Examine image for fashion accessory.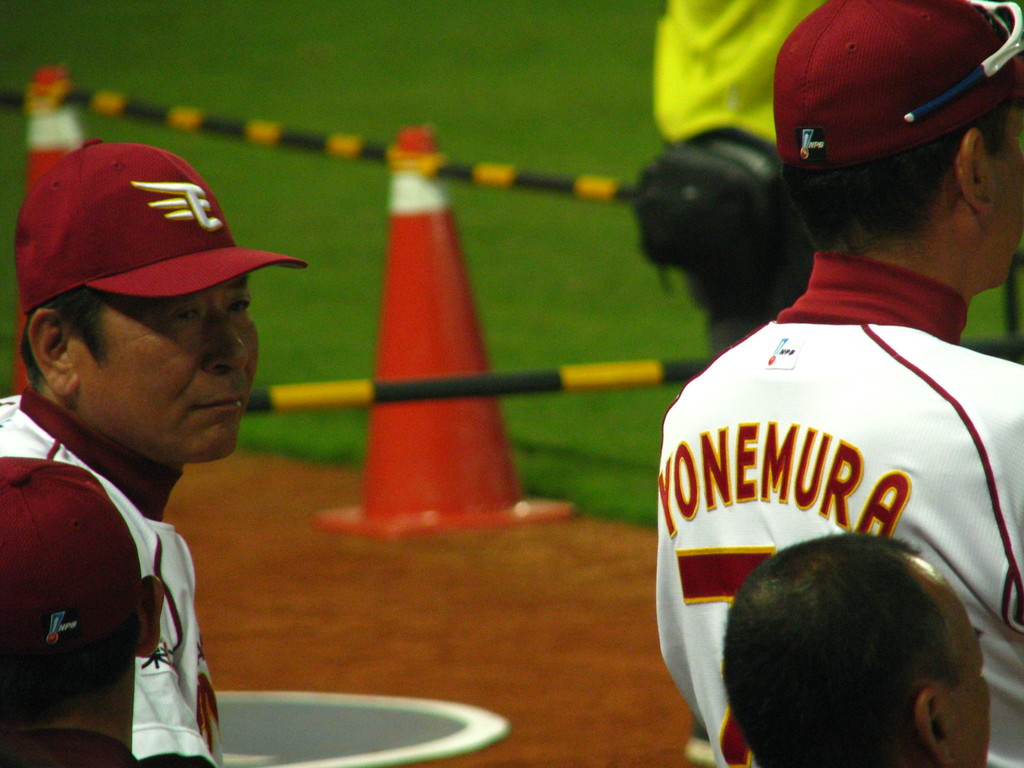
Examination result: bbox=[0, 457, 147, 682].
